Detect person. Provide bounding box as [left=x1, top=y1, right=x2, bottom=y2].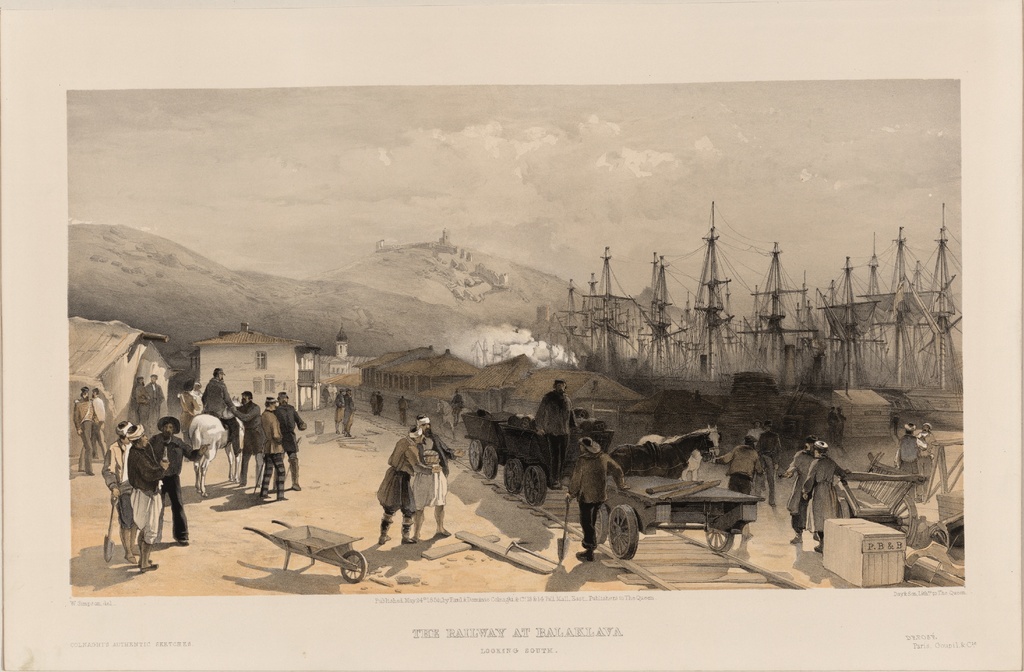
[left=717, top=435, right=761, bottom=494].
